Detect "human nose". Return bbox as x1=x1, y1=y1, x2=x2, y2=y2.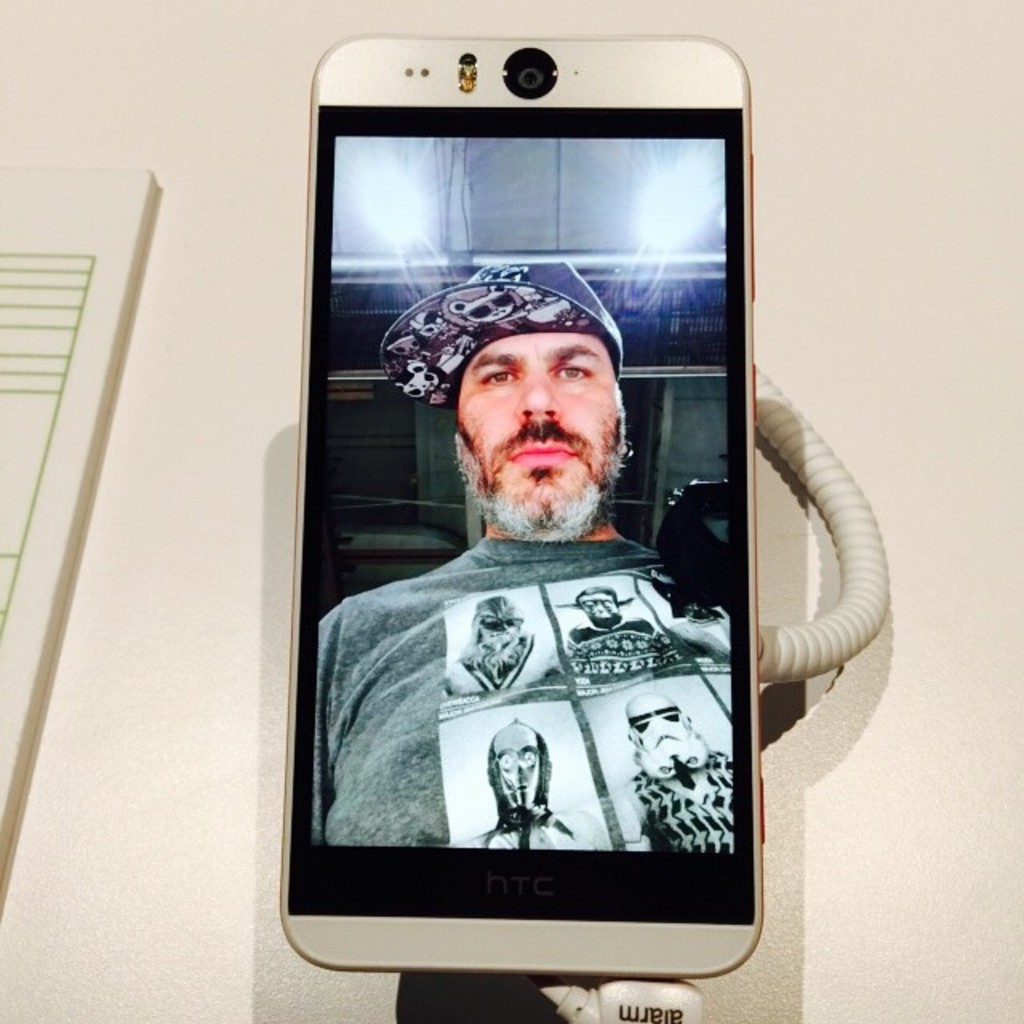
x1=512, y1=360, x2=562, y2=419.
